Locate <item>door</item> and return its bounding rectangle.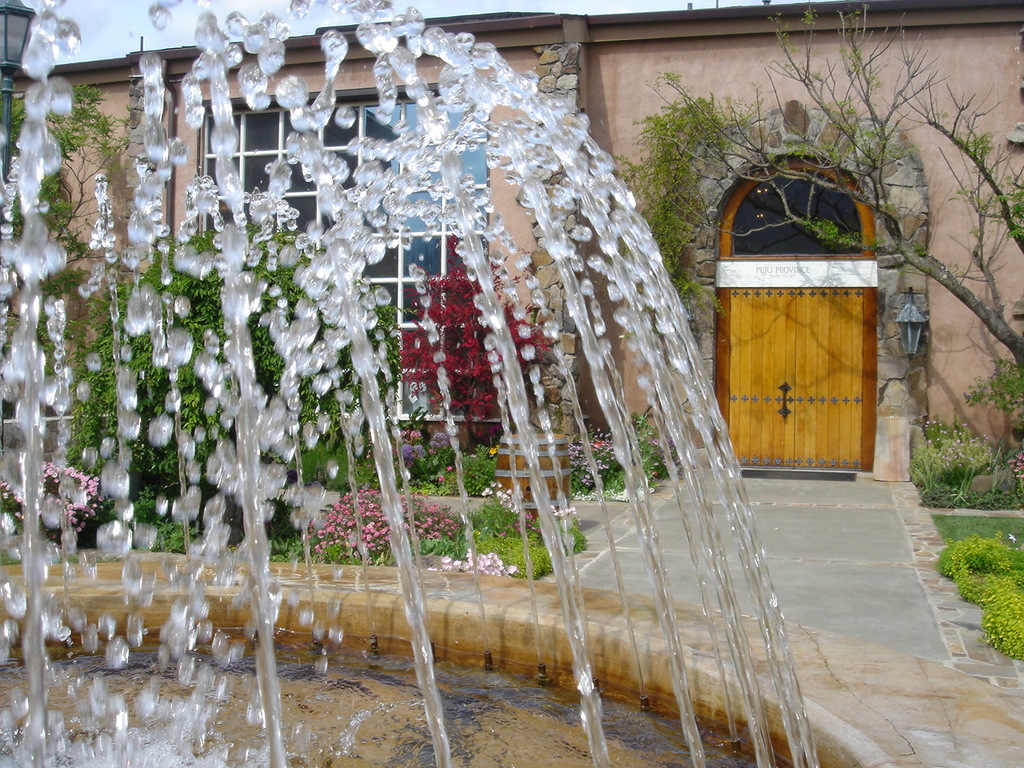
left=716, top=179, right=893, bottom=478.
